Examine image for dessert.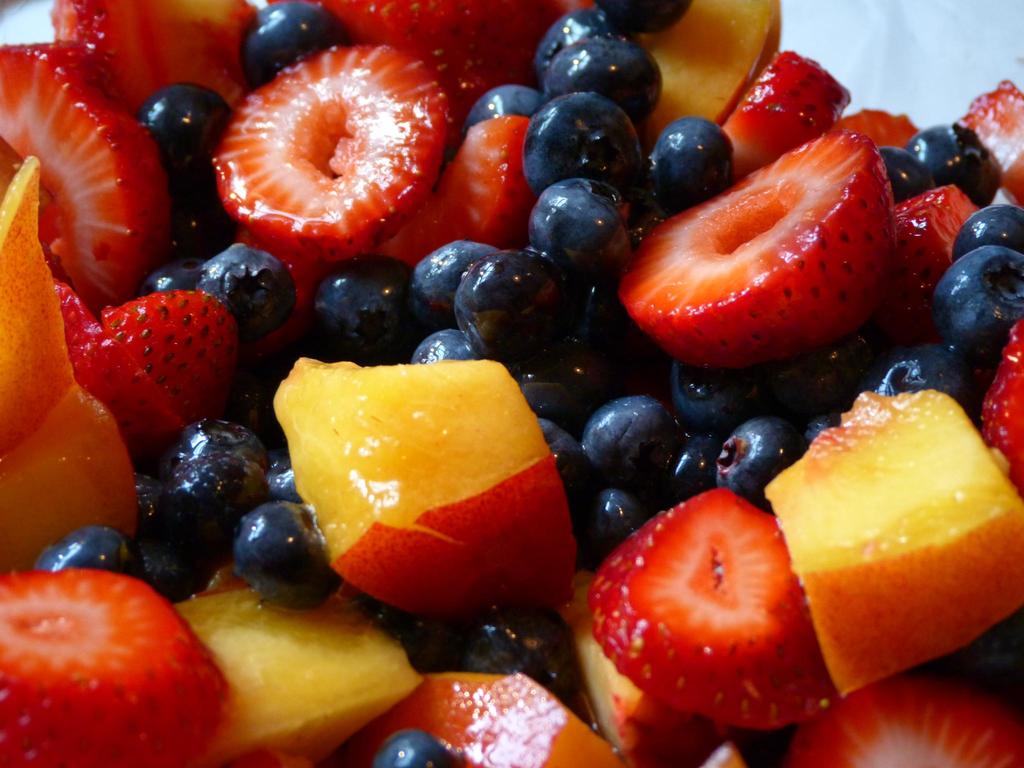
Examination result: 175, 581, 444, 767.
